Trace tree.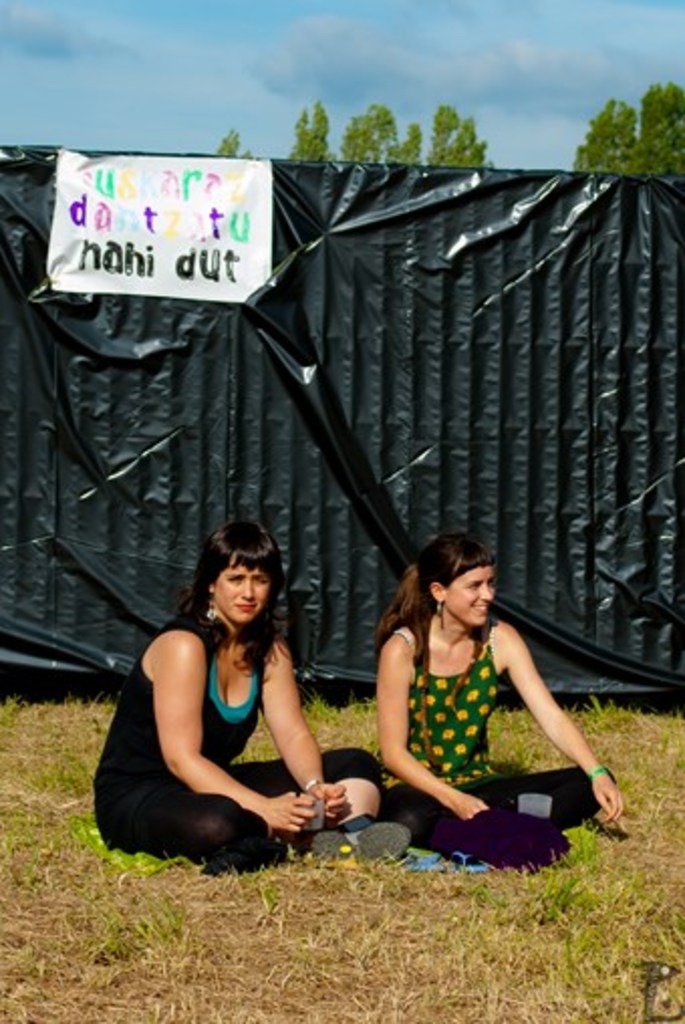
Traced to pyautogui.locateOnScreen(631, 81, 683, 187).
